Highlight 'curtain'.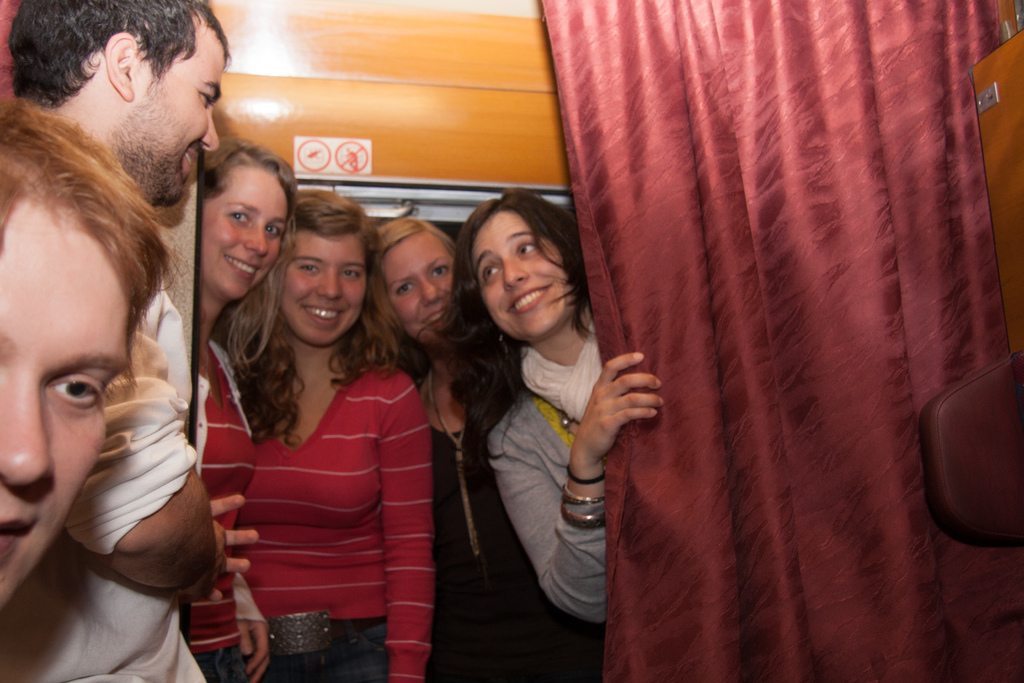
Highlighted region: <region>541, 0, 1023, 682</region>.
